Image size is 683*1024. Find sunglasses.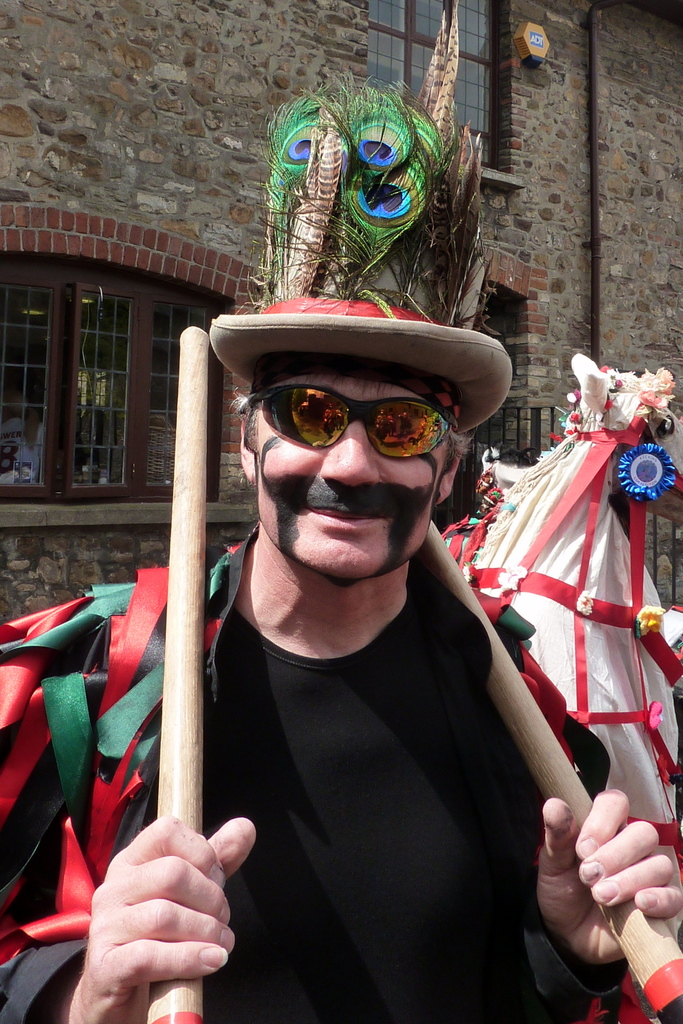
x1=253, y1=382, x2=453, y2=459.
